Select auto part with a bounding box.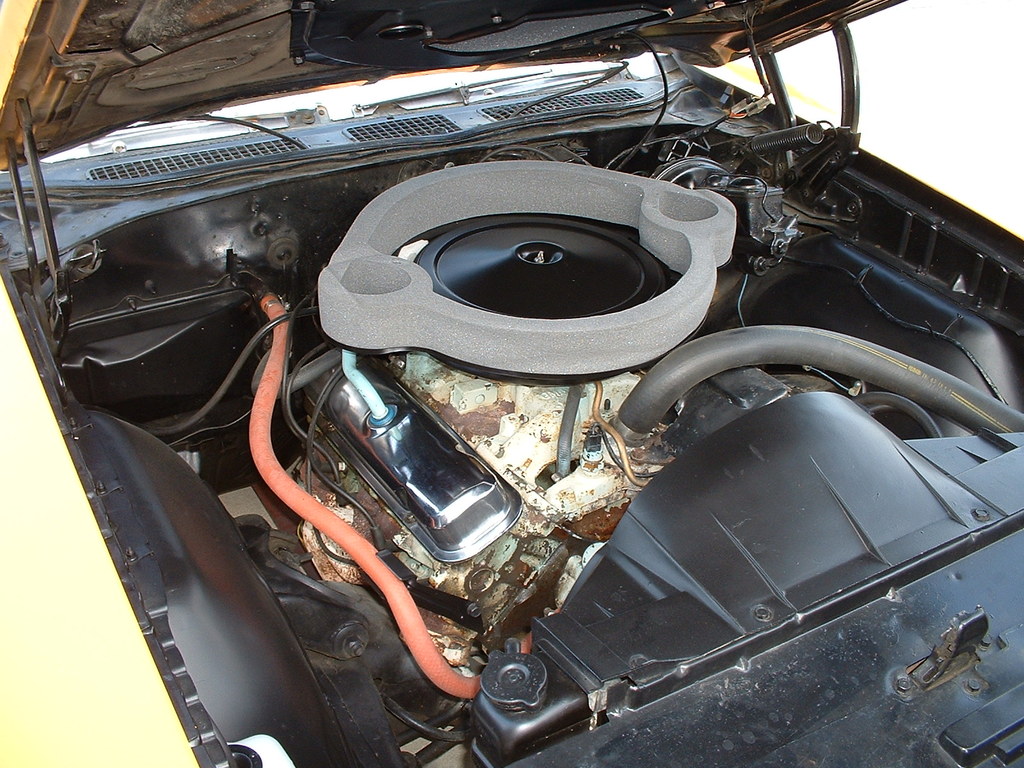
[145,157,1023,704].
